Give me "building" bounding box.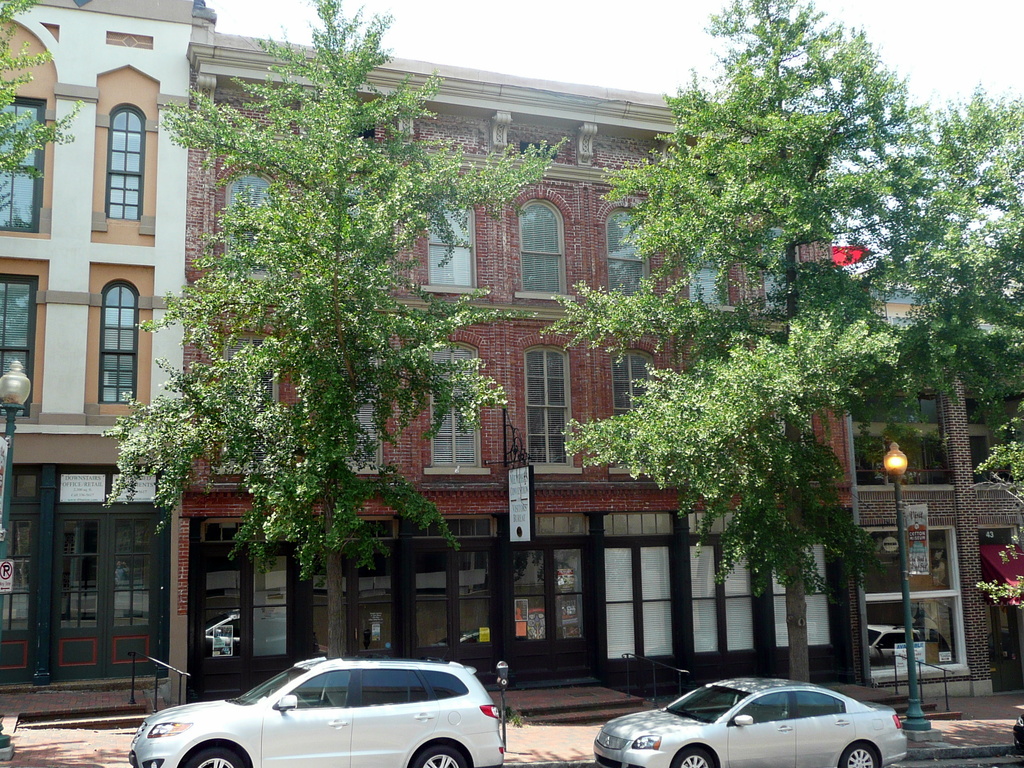
{"left": 852, "top": 324, "right": 1023, "bottom": 699}.
